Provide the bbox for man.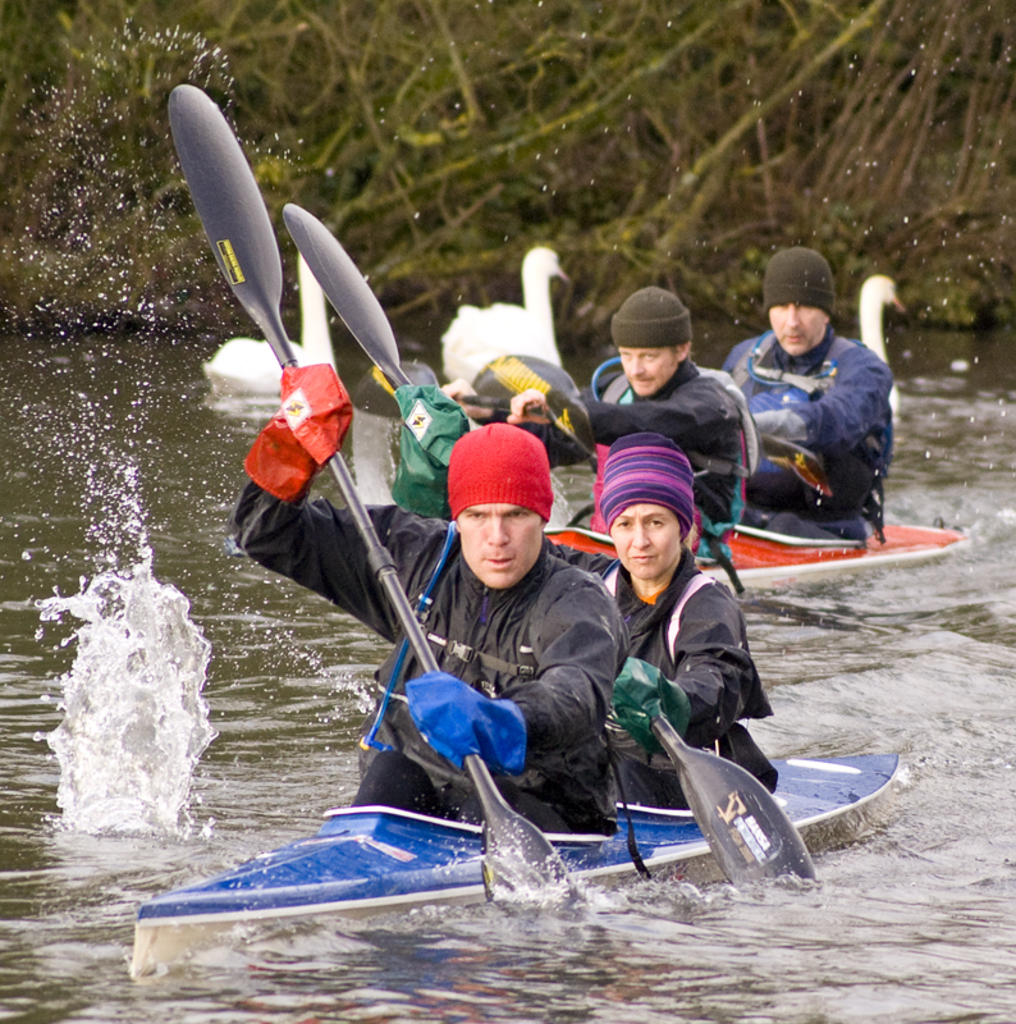
Rect(237, 352, 623, 869).
